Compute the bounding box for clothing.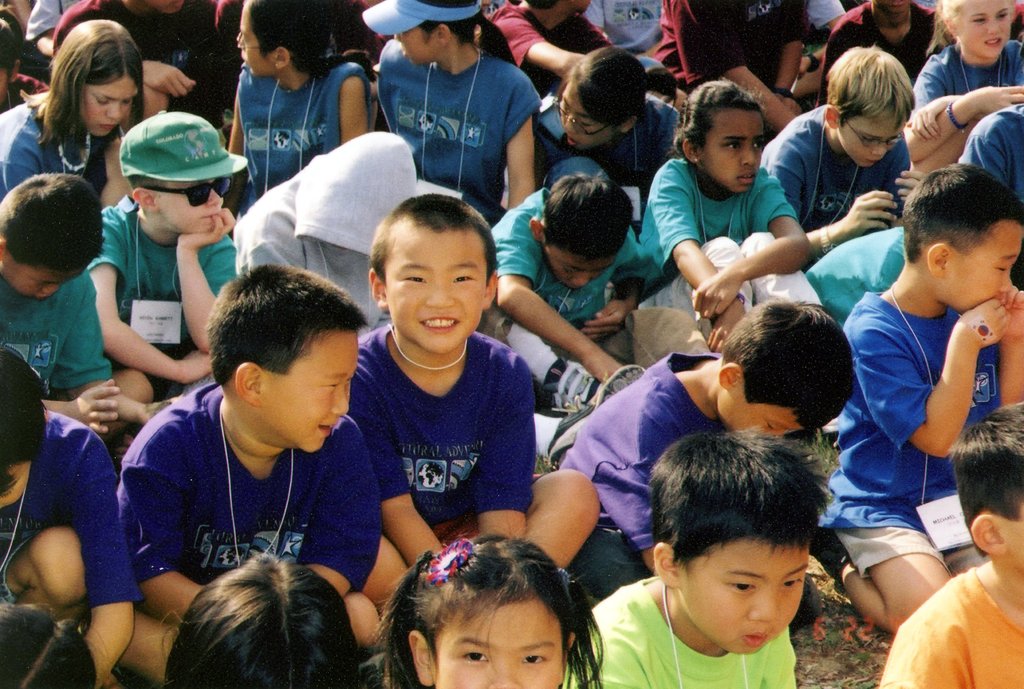
(x1=891, y1=569, x2=1023, y2=688).
